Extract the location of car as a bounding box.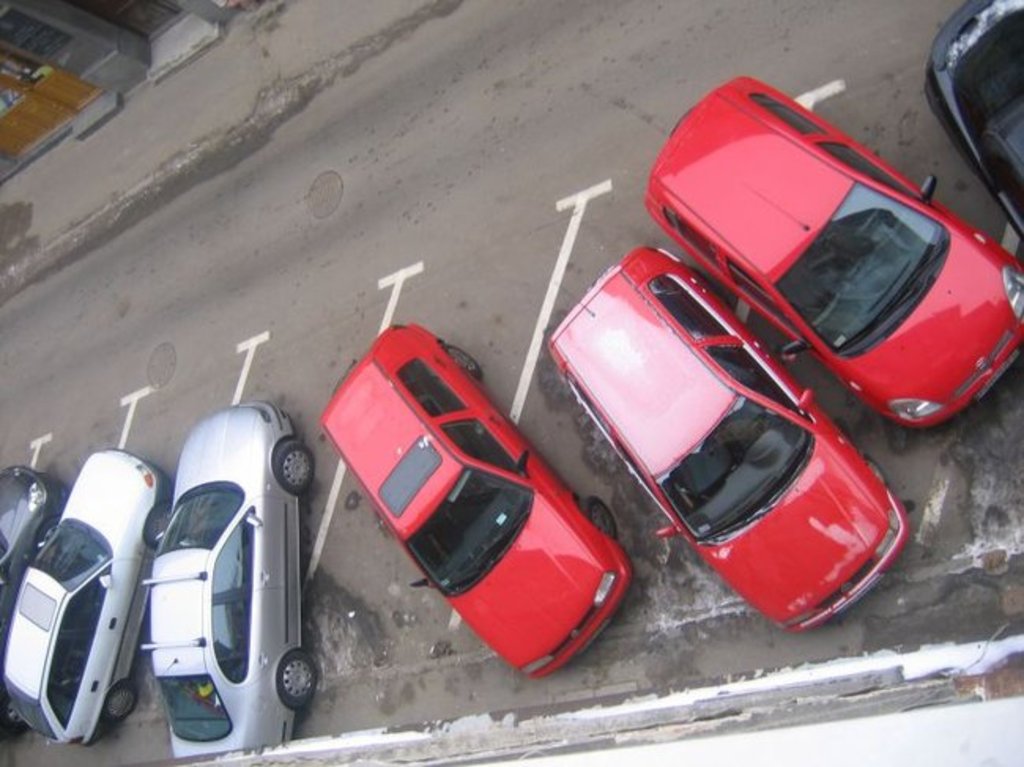
rect(0, 463, 68, 668).
